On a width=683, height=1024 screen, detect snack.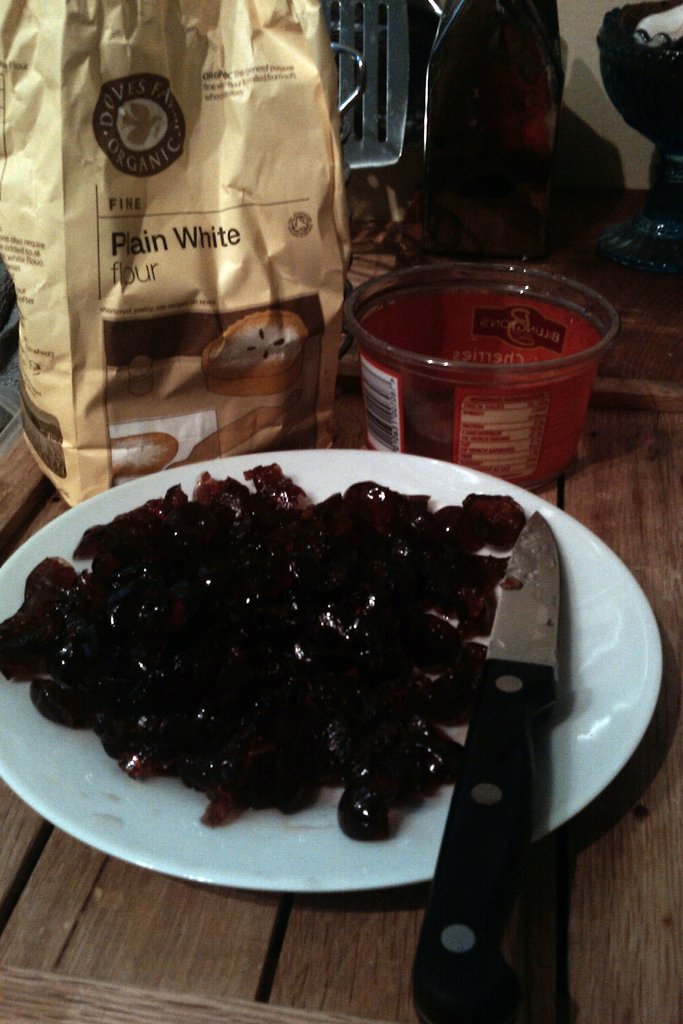
0/468/541/835.
